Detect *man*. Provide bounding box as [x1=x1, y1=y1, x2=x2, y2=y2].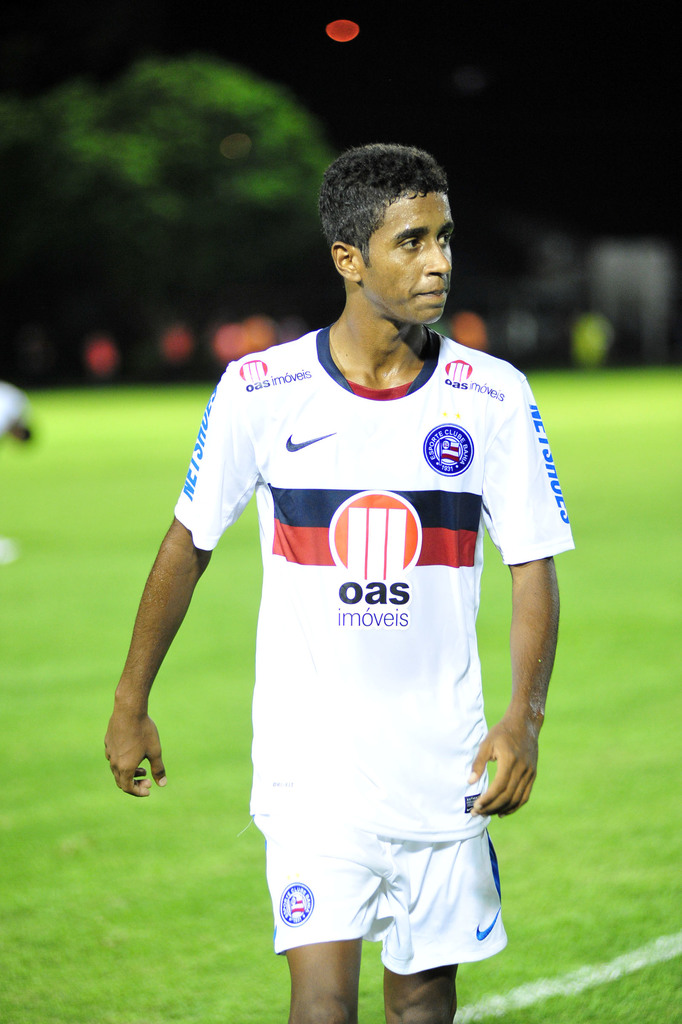
[x1=89, y1=148, x2=571, y2=1023].
